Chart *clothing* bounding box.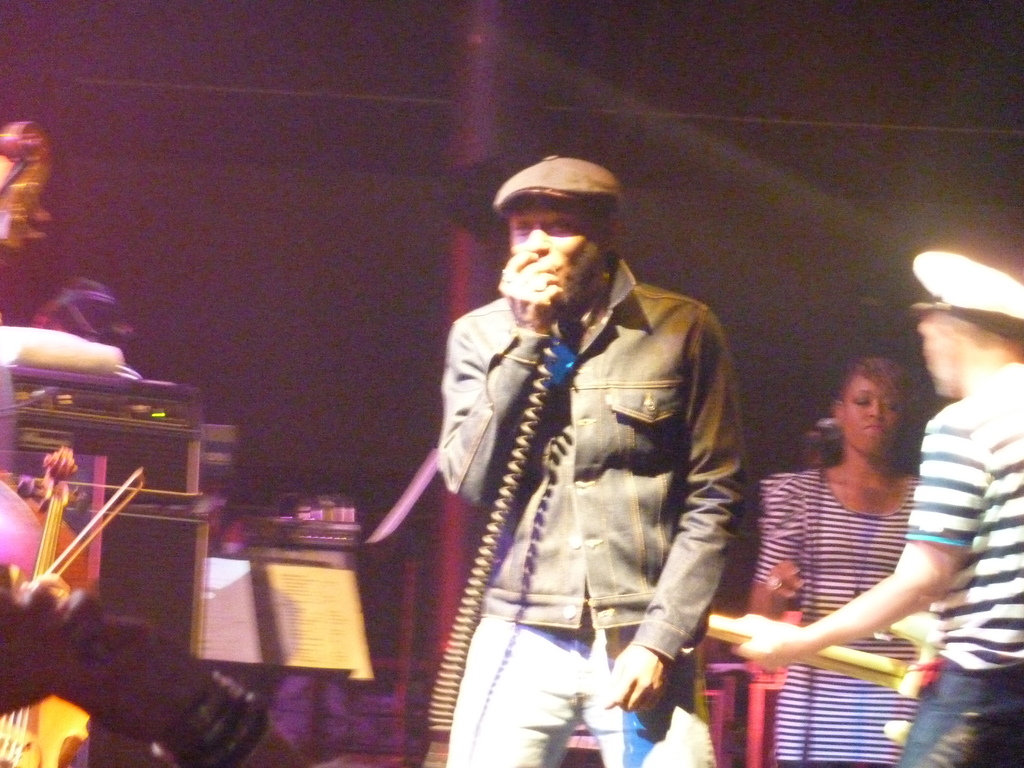
Charted: <box>403,226,761,749</box>.
